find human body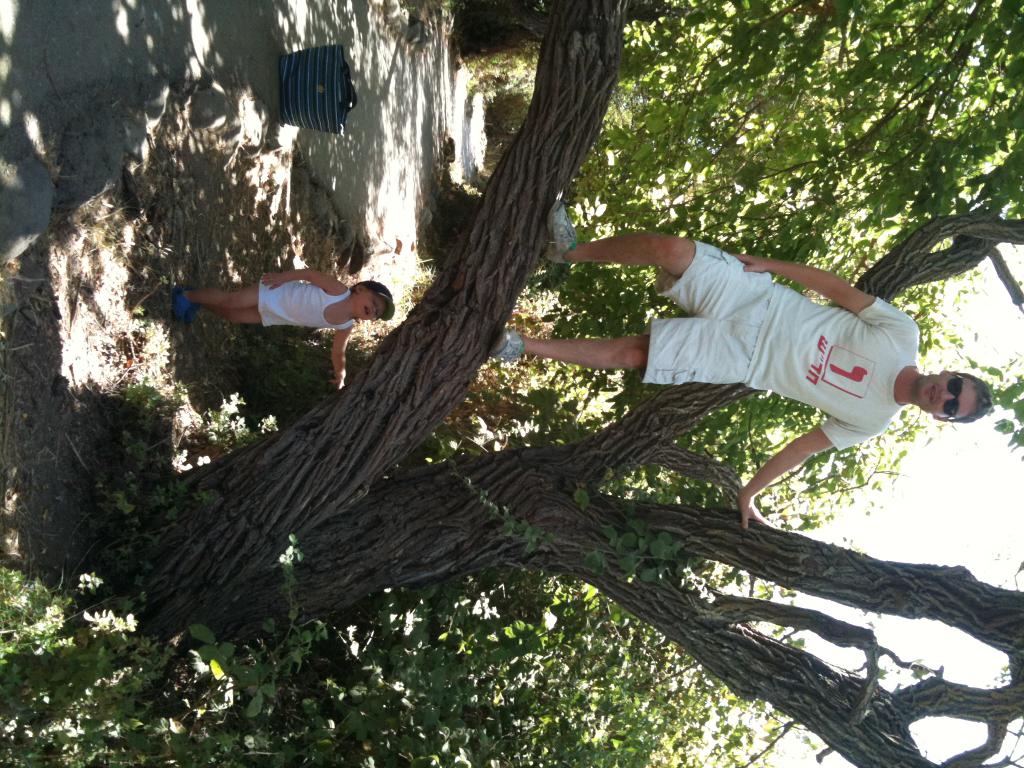
165, 262, 350, 398
